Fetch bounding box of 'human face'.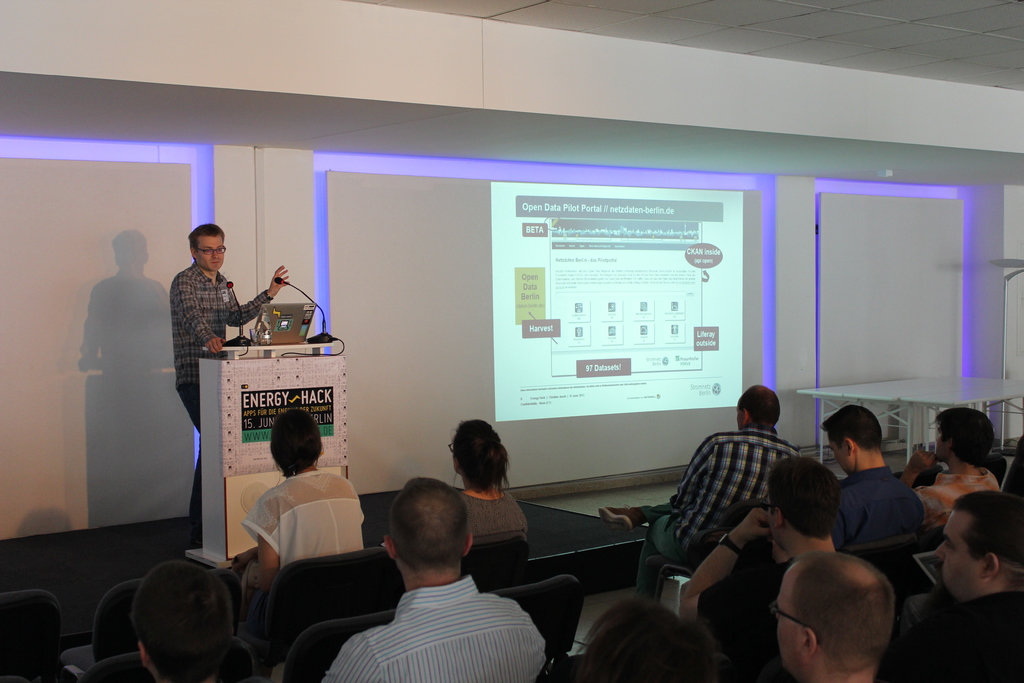
Bbox: (776,562,804,672).
